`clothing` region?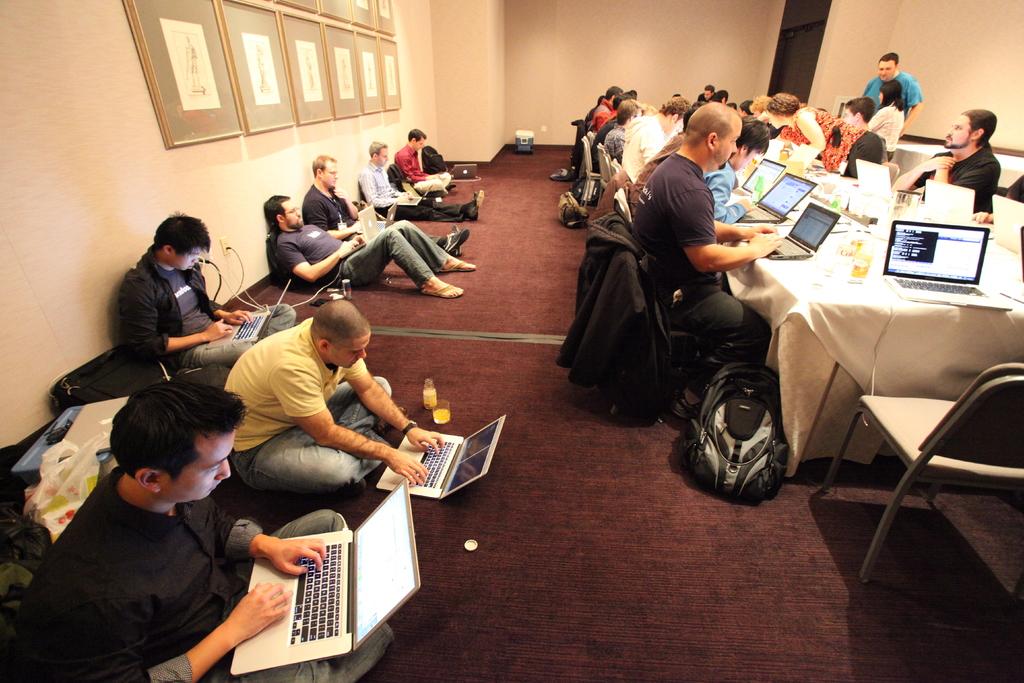
[x1=271, y1=220, x2=454, y2=290]
